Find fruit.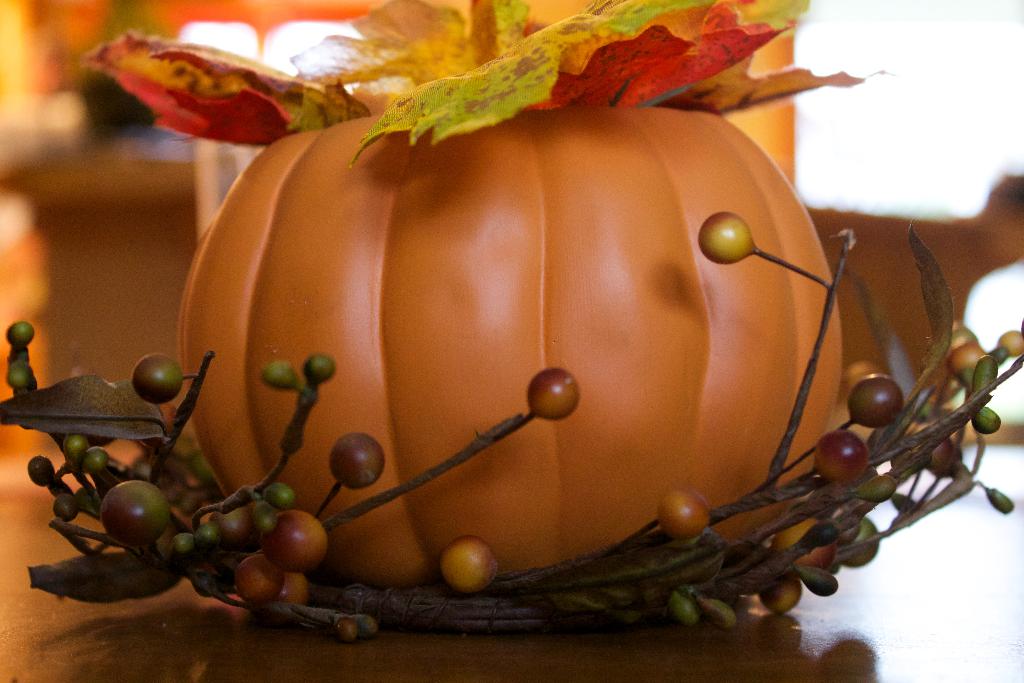
<box>329,425,396,488</box>.
